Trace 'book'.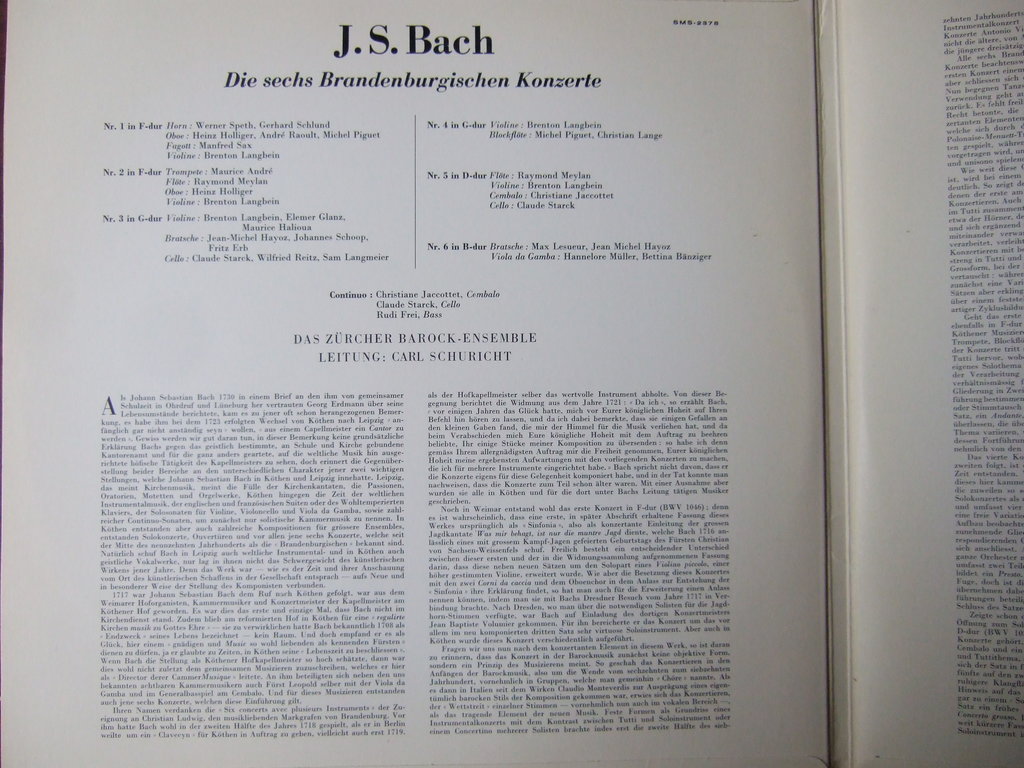
Traced to box(8, 13, 977, 743).
